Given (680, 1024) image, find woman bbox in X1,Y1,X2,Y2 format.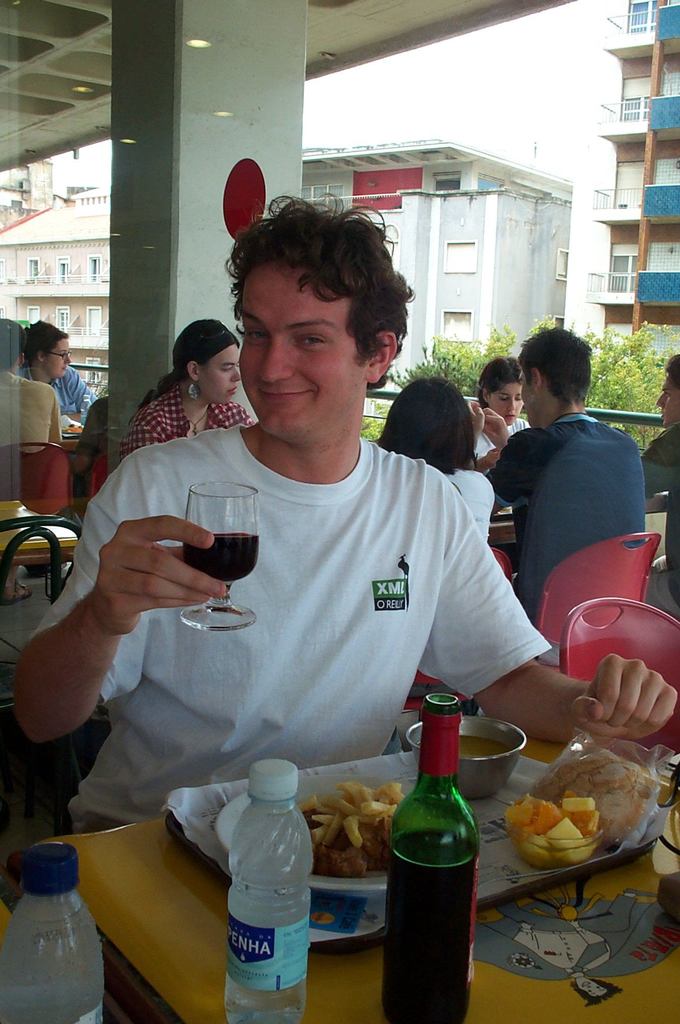
376,375,497,547.
